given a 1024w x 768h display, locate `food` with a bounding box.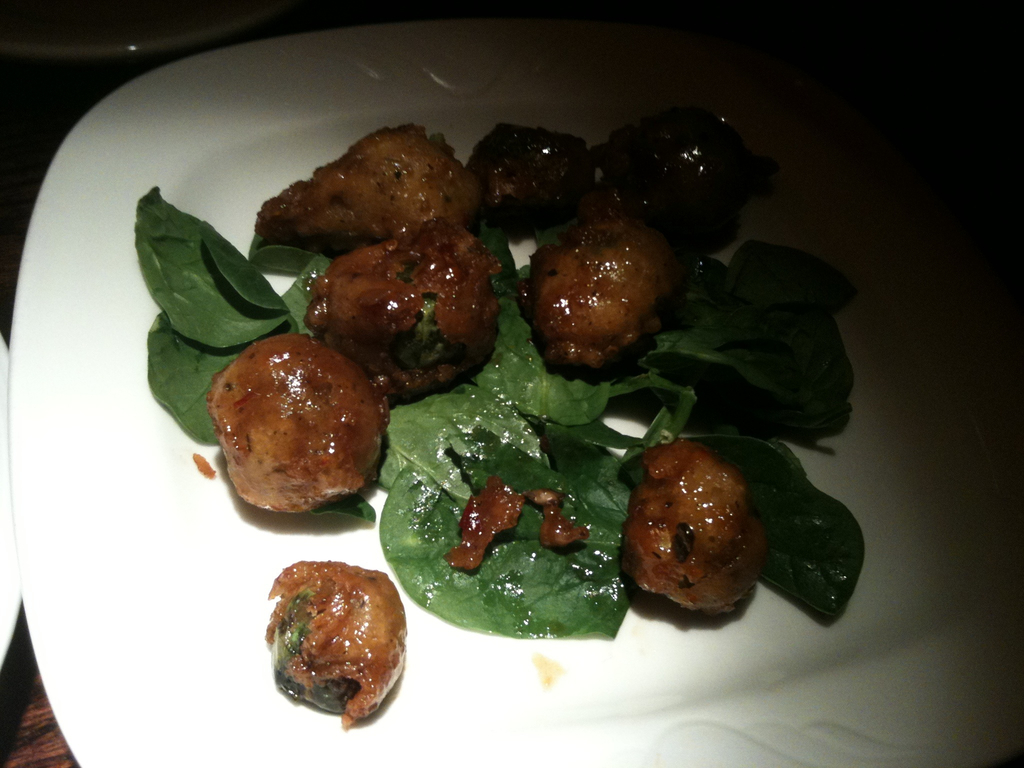
Located: bbox=[263, 560, 409, 730].
